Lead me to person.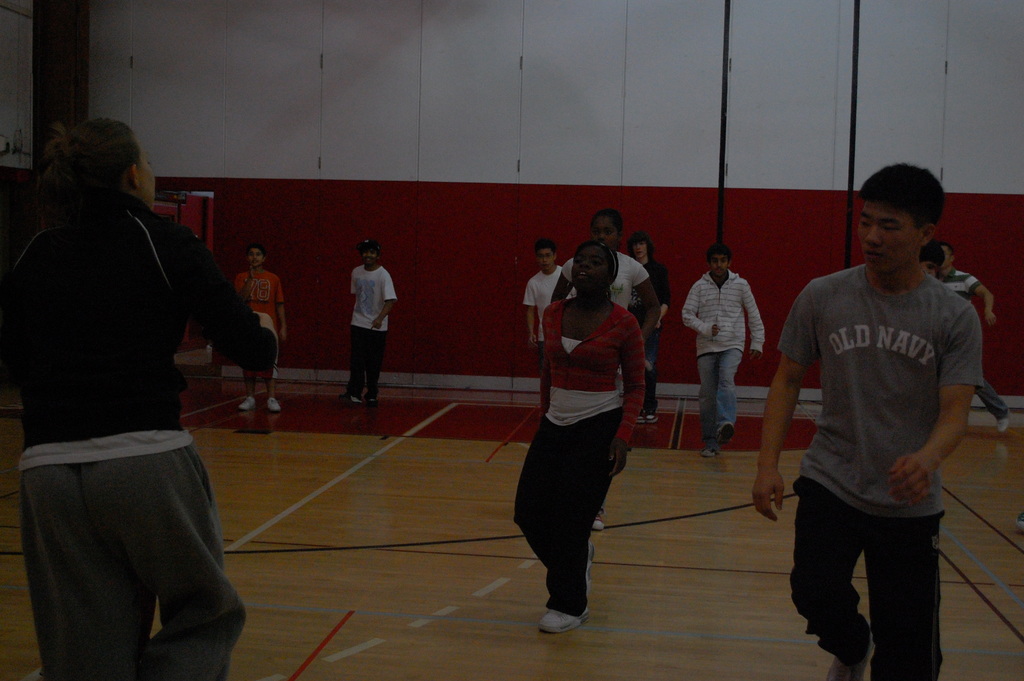
Lead to [x1=521, y1=237, x2=564, y2=418].
